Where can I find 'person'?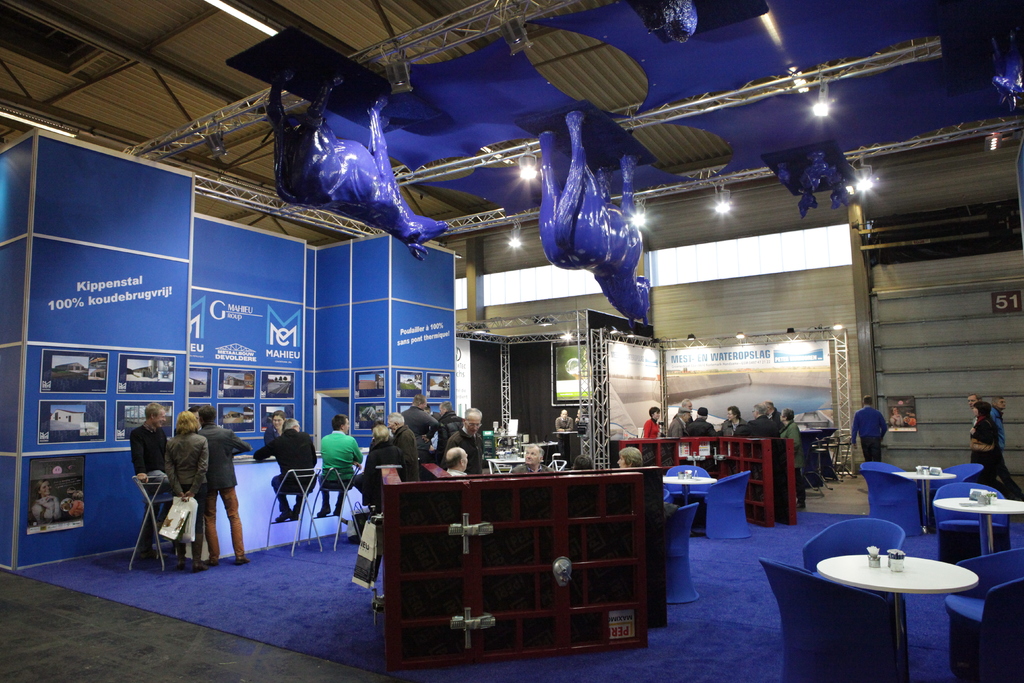
You can find it at x1=440, y1=444, x2=472, y2=481.
